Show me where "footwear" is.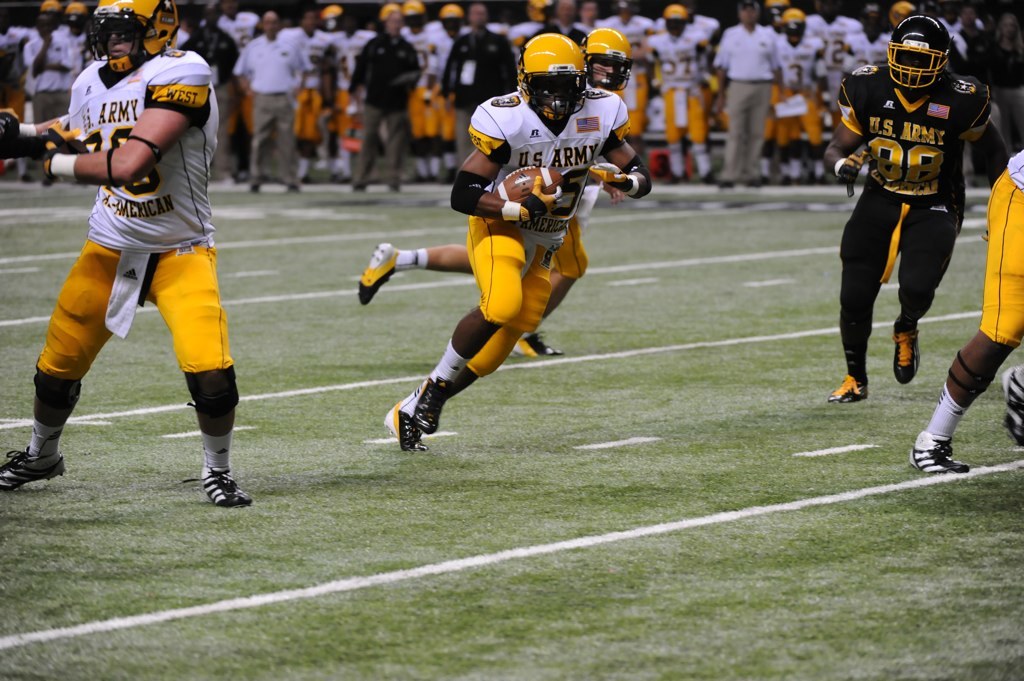
"footwear" is at rect(390, 186, 402, 190).
